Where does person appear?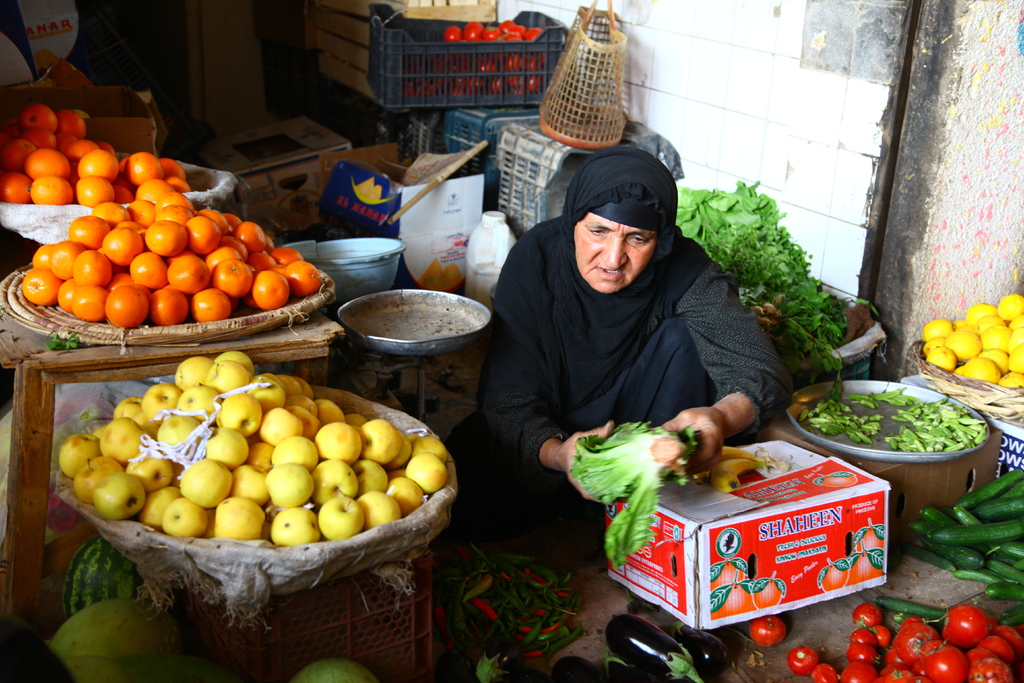
Appears at Rect(464, 144, 809, 559).
